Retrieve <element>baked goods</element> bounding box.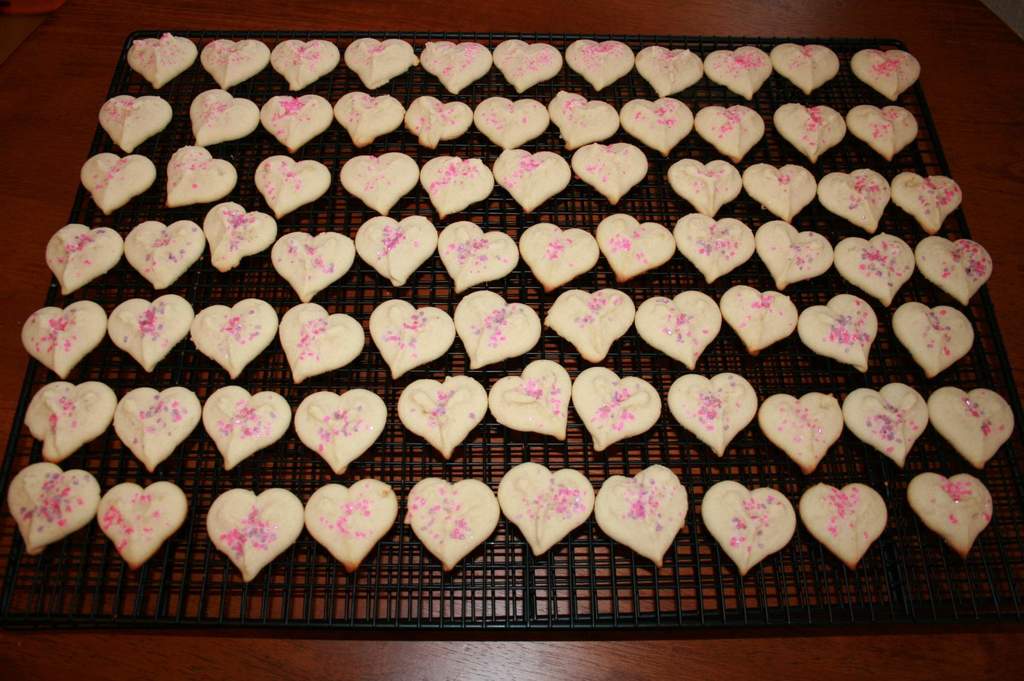
Bounding box: (x1=22, y1=384, x2=117, y2=460).
